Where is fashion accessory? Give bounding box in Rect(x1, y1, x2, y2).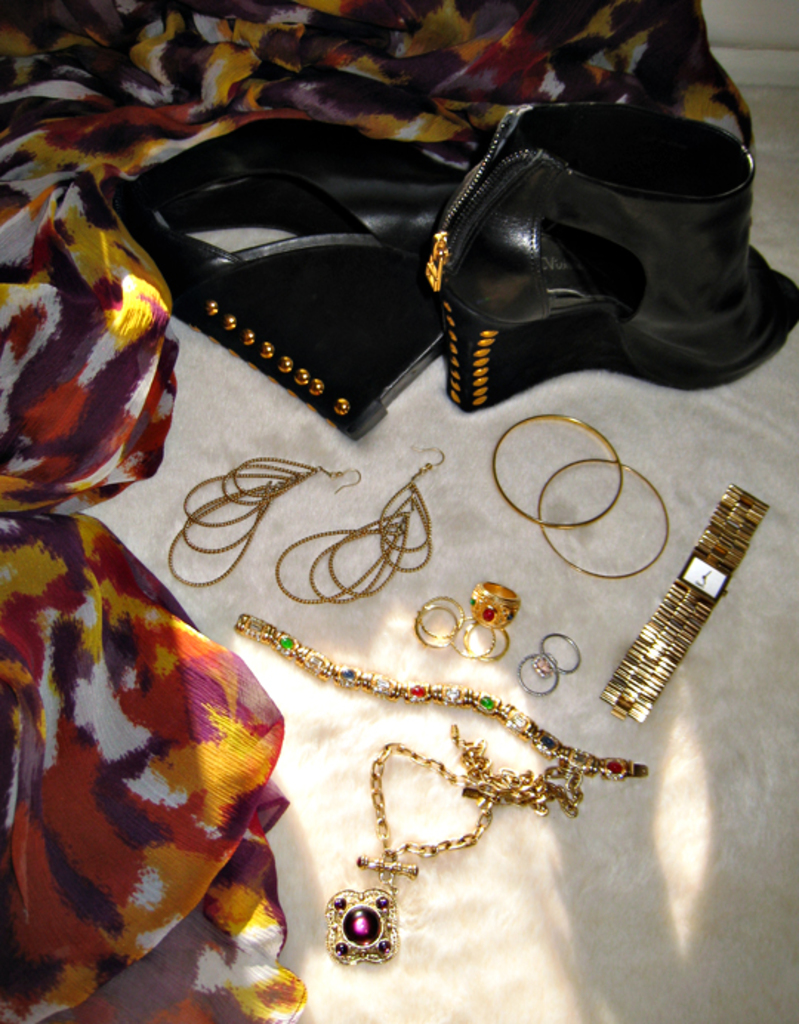
Rect(414, 605, 457, 651).
